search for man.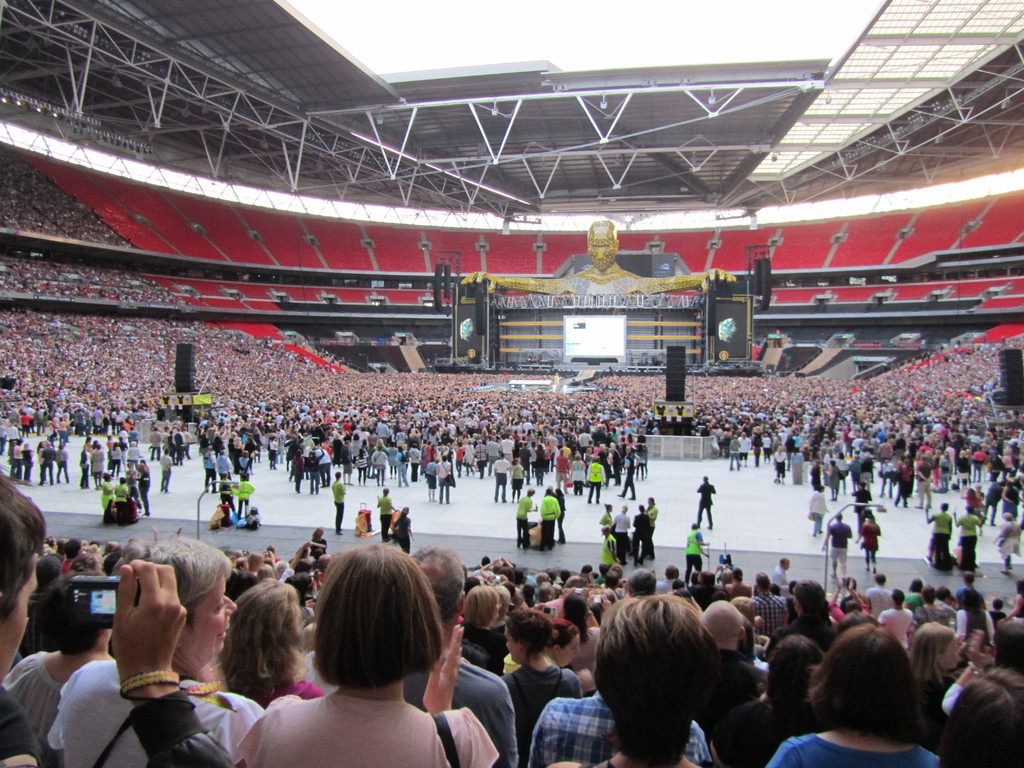
Found at 542 489 558 547.
